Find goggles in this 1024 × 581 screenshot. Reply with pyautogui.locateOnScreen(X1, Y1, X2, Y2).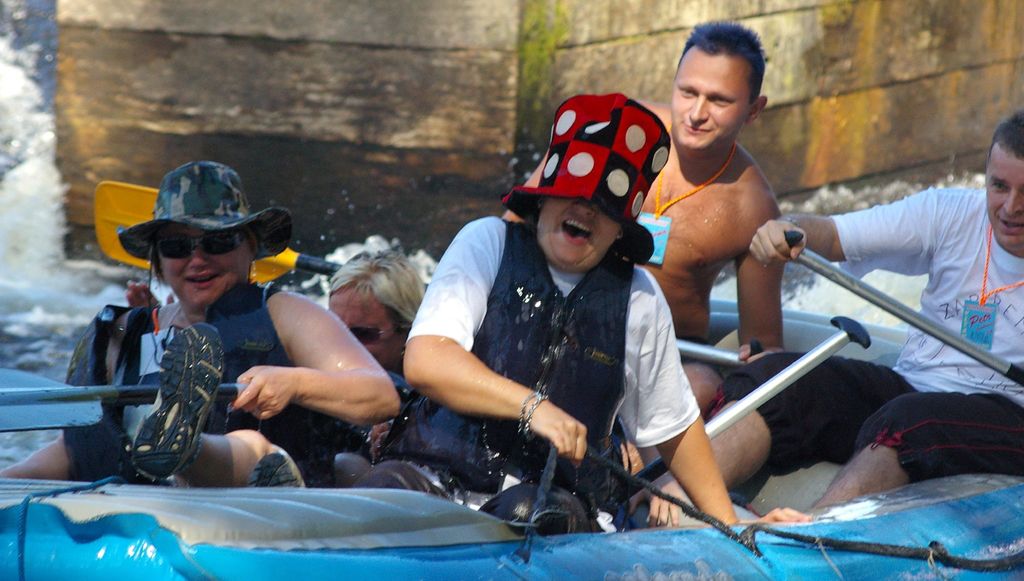
pyautogui.locateOnScreen(124, 218, 266, 266).
